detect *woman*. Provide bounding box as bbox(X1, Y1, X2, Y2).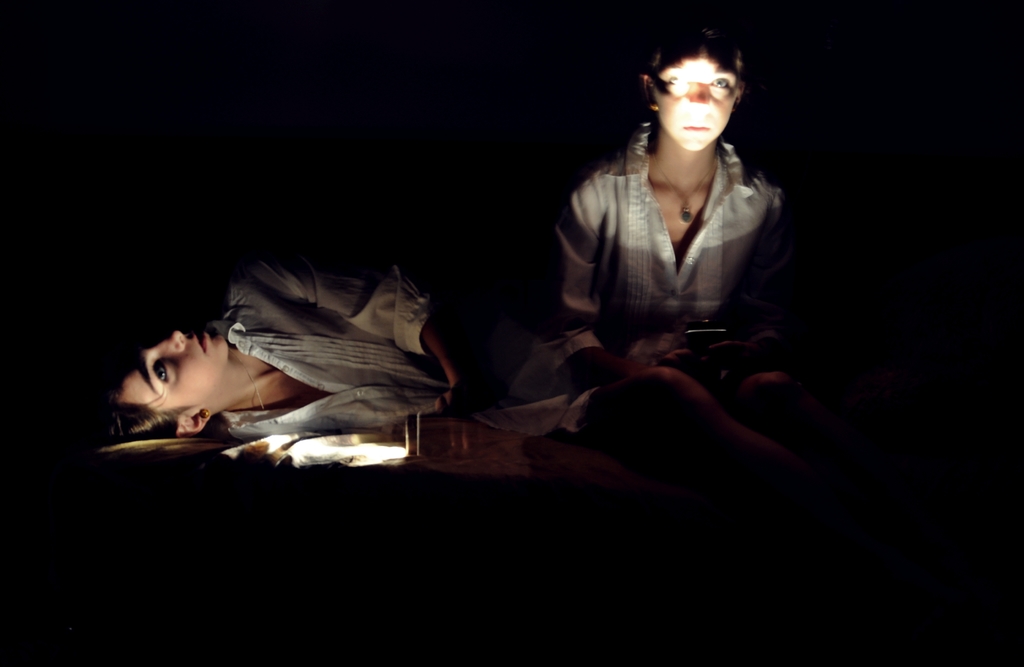
bbox(38, 252, 570, 474).
